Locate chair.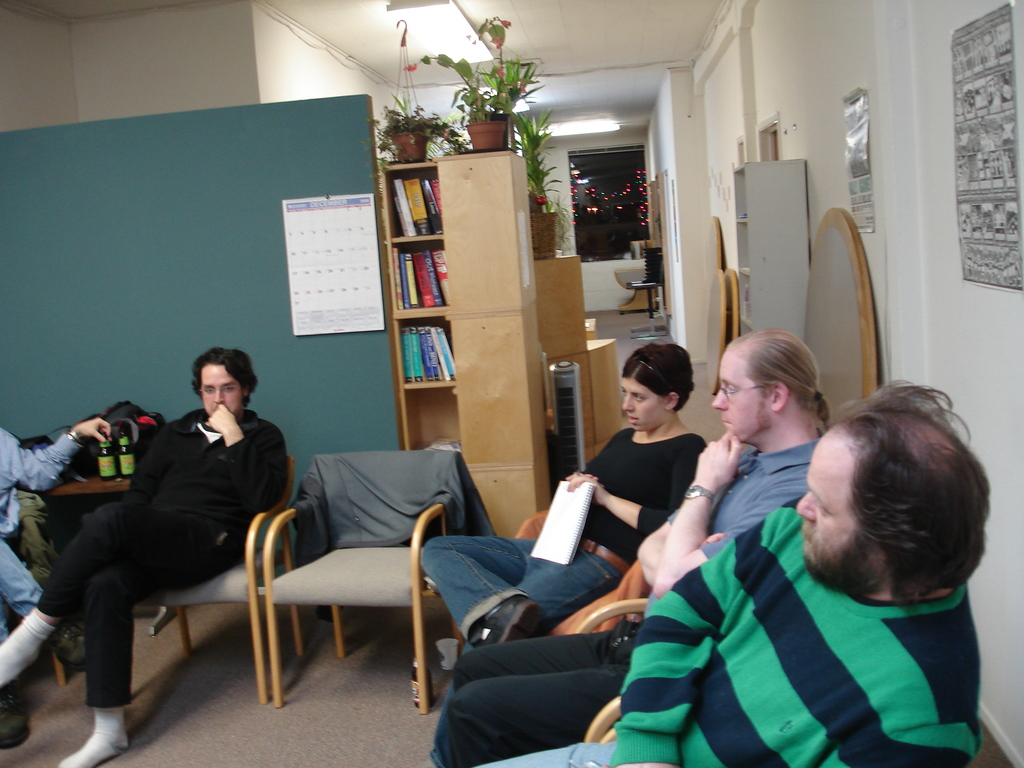
Bounding box: (left=575, top=596, right=652, bottom=743).
